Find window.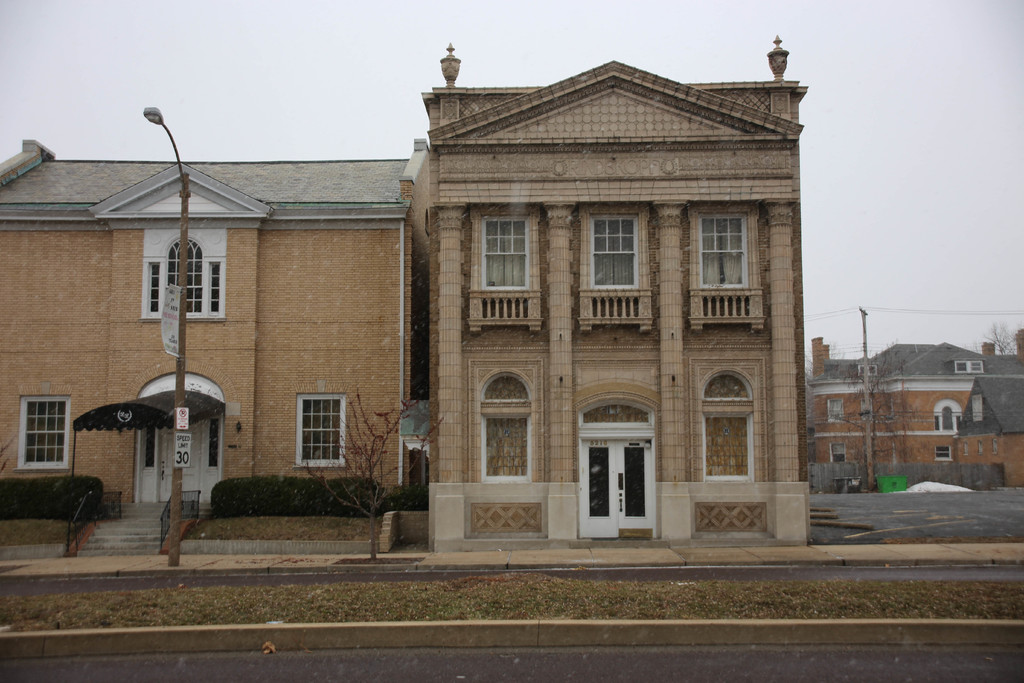
bbox(826, 398, 845, 420).
